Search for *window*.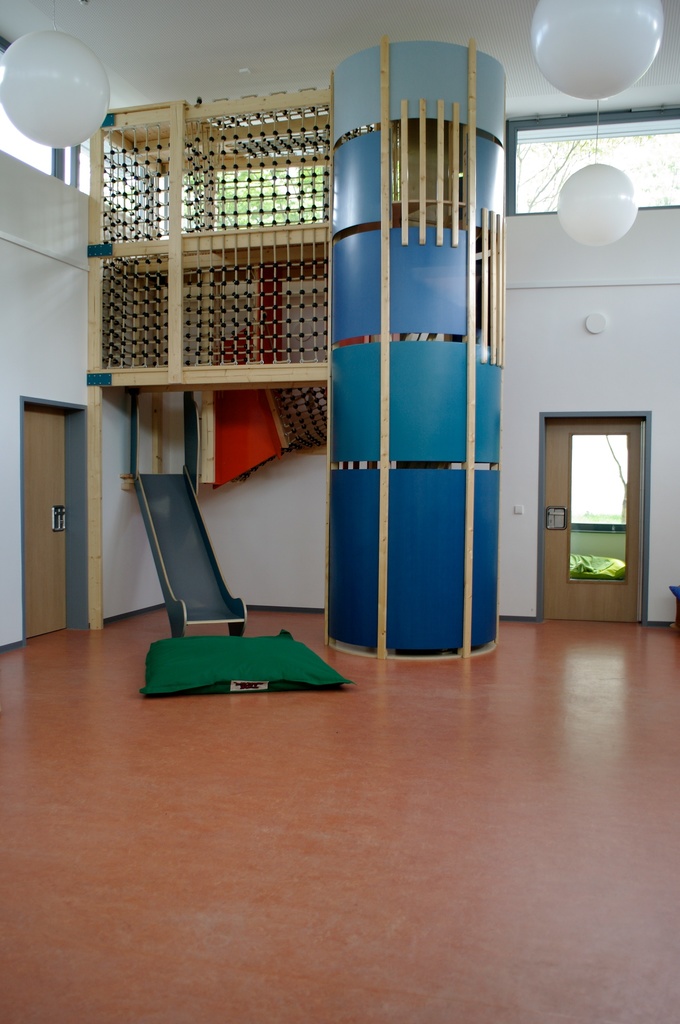
Found at <bbox>515, 96, 679, 220</bbox>.
